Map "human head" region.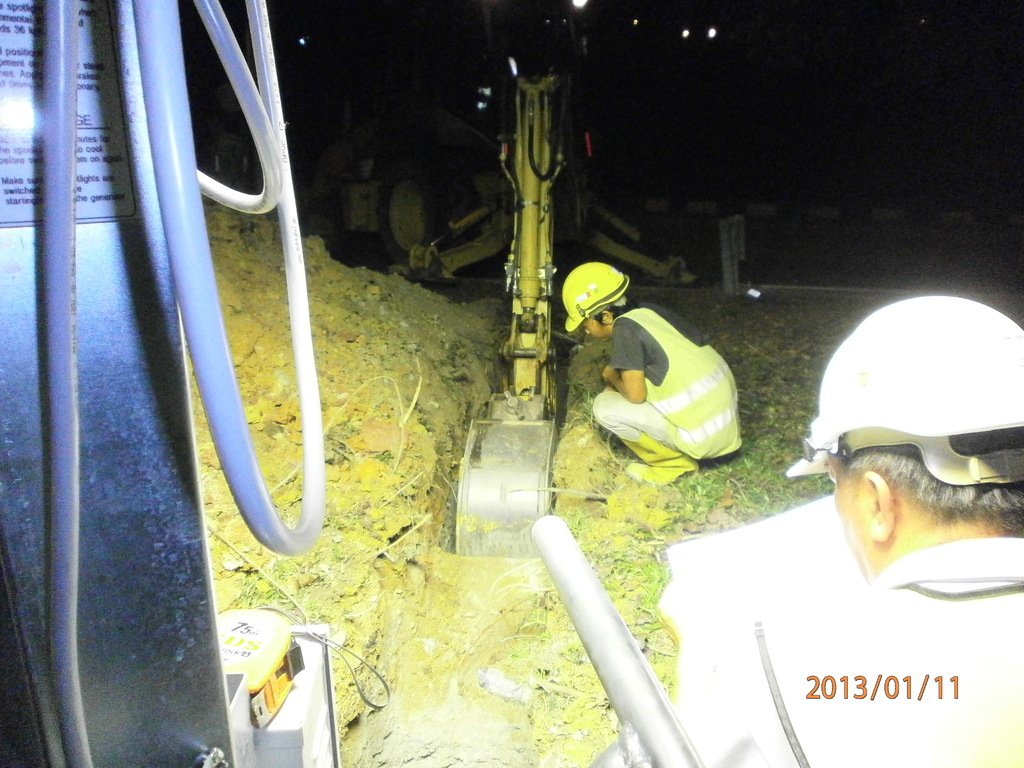
Mapped to box(787, 291, 1022, 595).
